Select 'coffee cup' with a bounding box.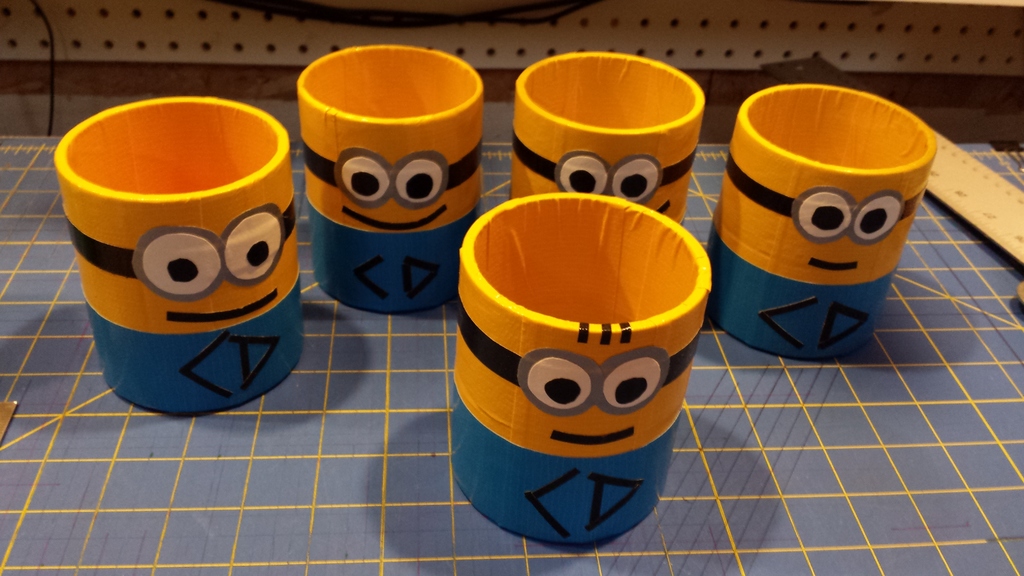
(300, 44, 484, 316).
